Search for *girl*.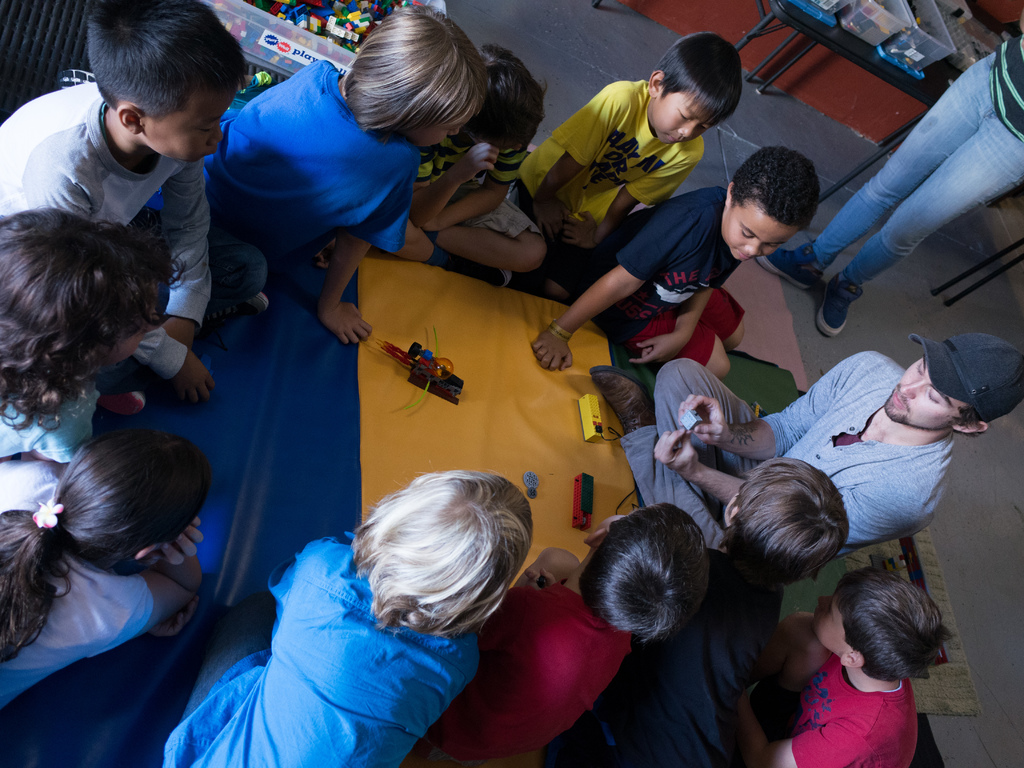
Found at BBox(0, 220, 168, 460).
